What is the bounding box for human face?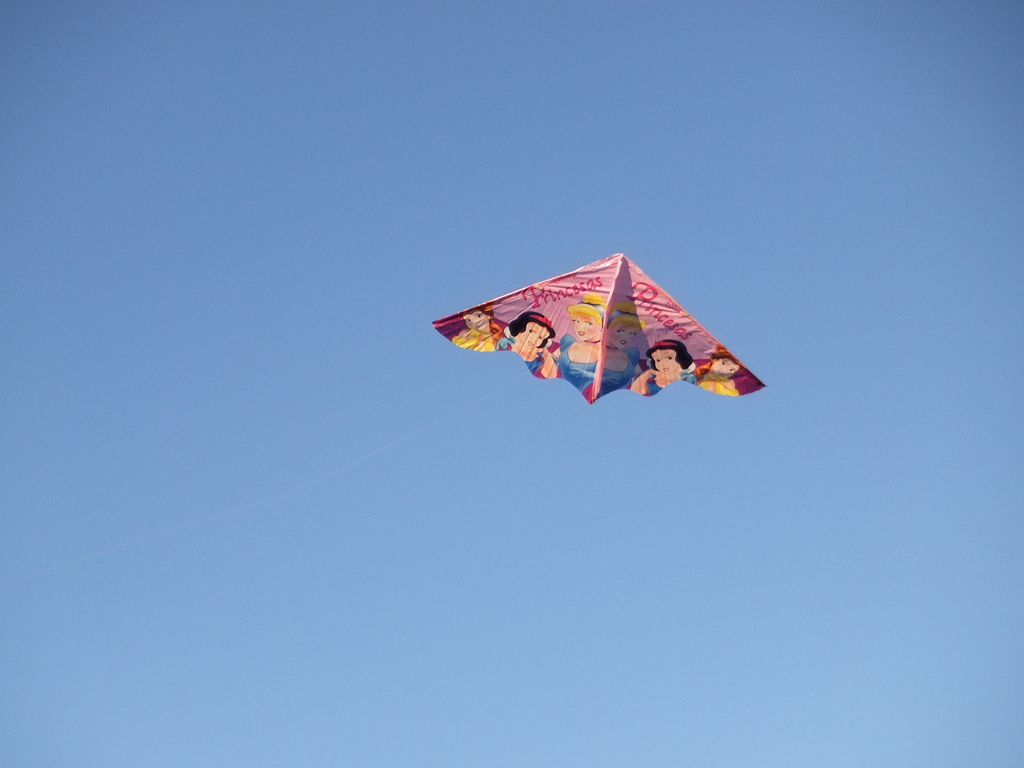
<box>463,308,489,332</box>.
